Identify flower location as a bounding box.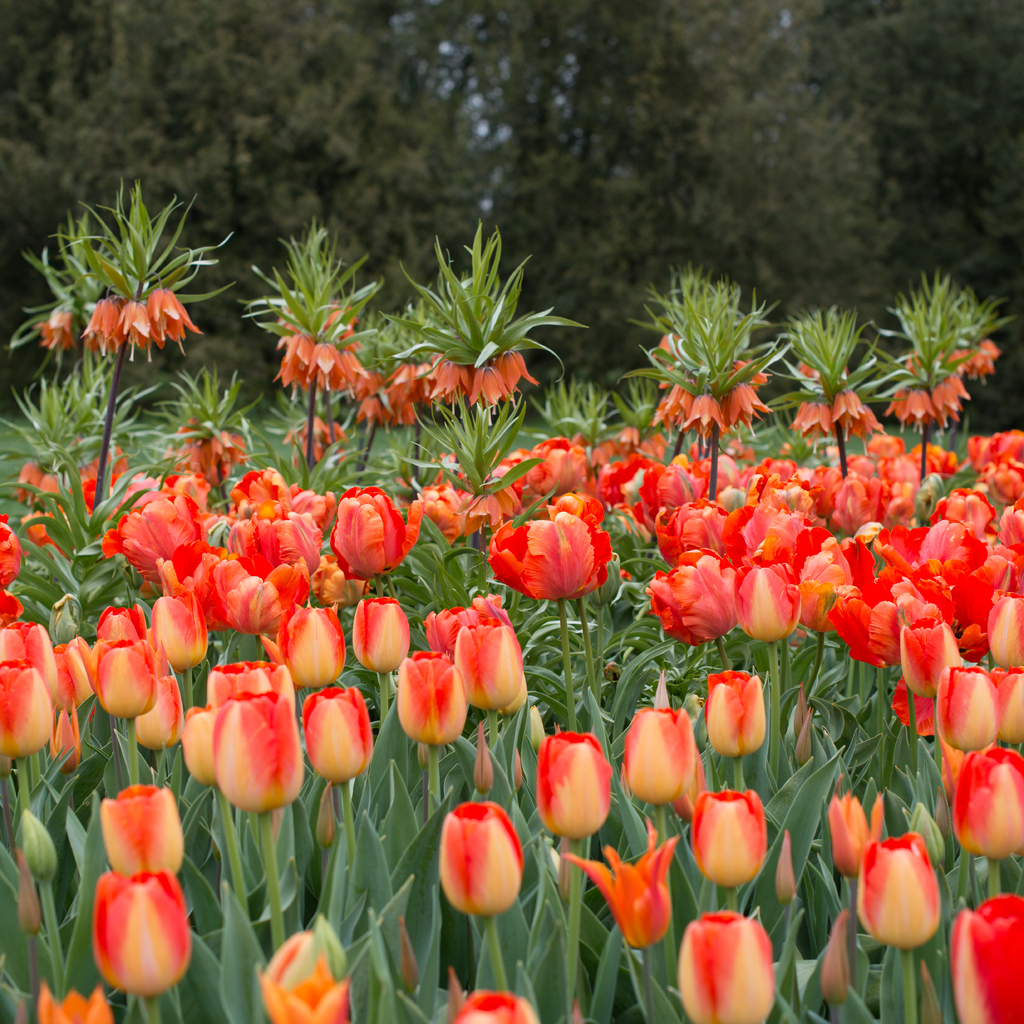
[left=675, top=794, right=773, bottom=883].
